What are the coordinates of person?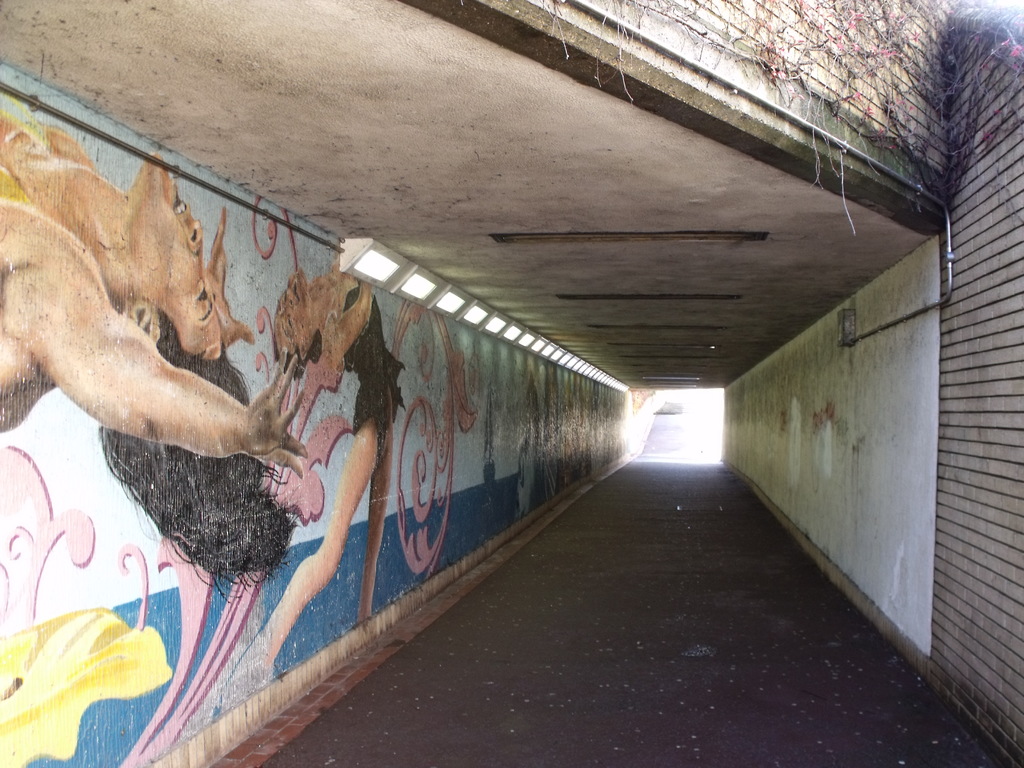
225, 252, 413, 705.
